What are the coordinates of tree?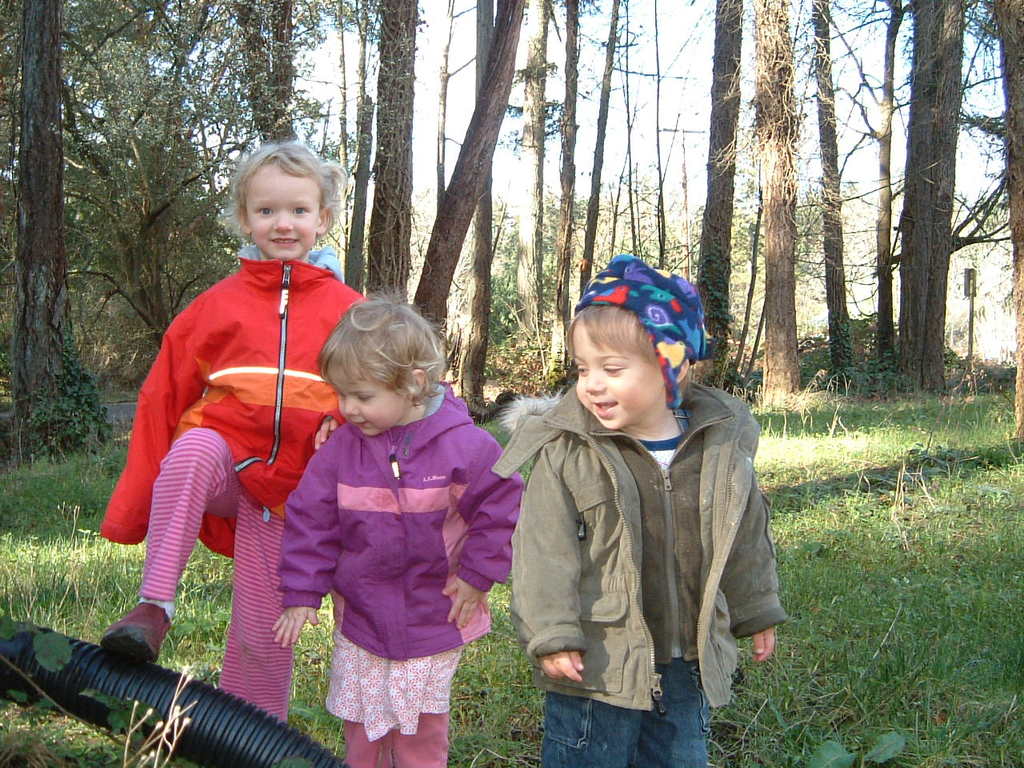
(688, 0, 752, 414).
